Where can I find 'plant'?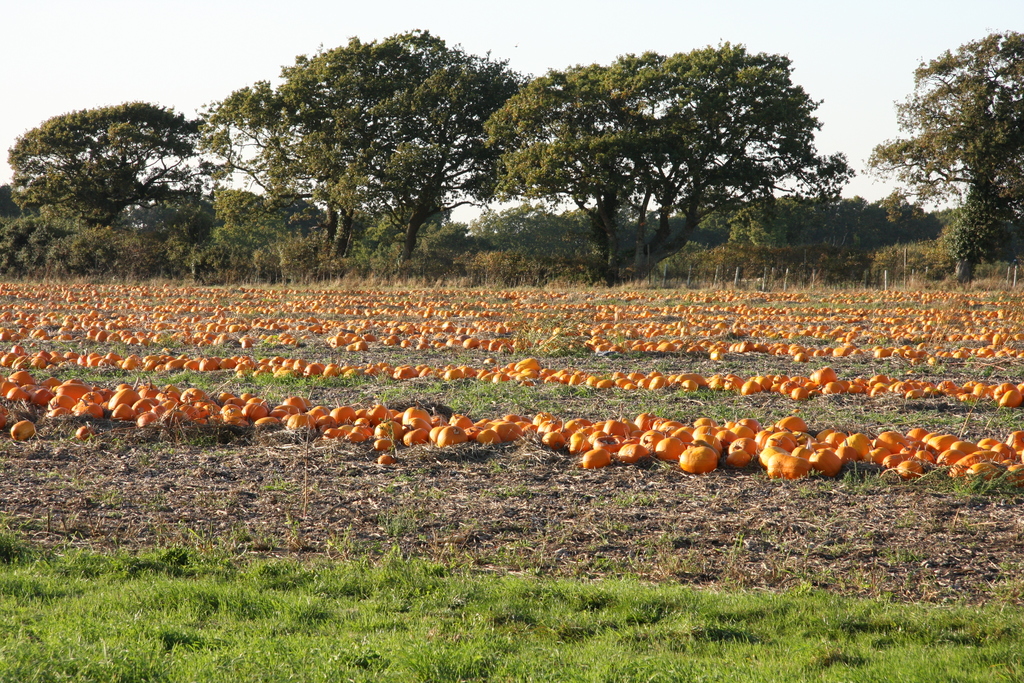
You can find it at bbox=[61, 339, 88, 349].
